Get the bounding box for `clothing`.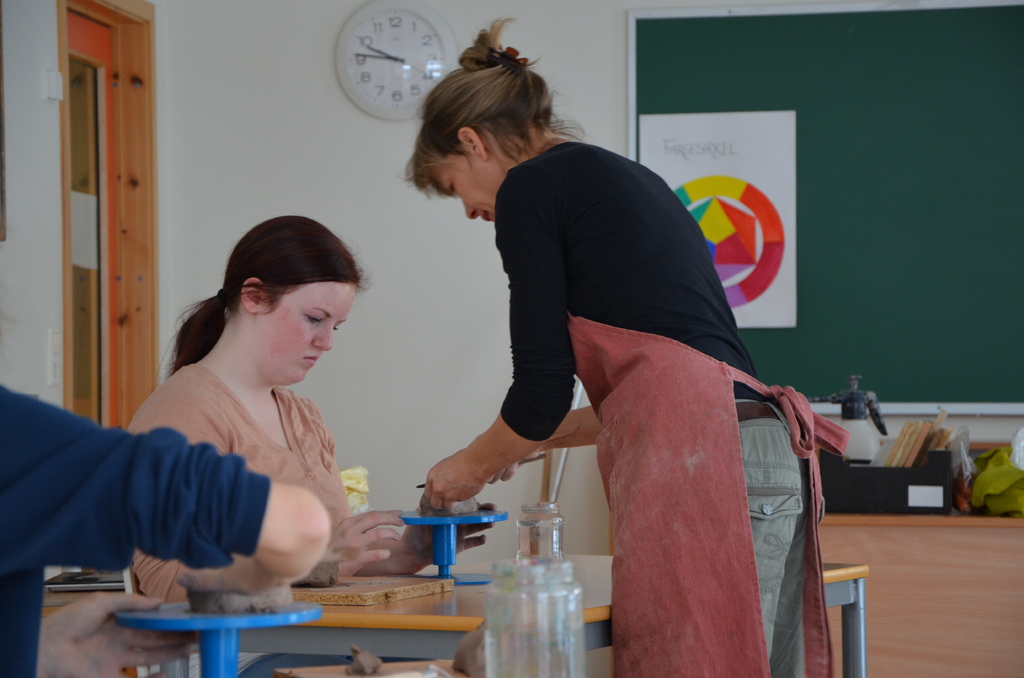
[0,382,271,677].
